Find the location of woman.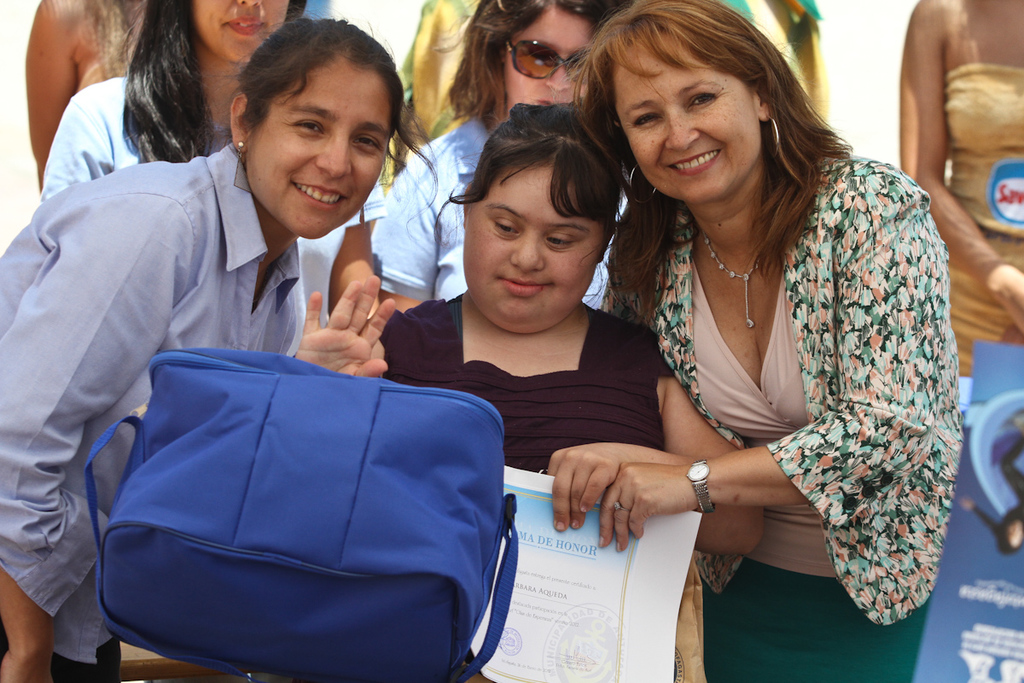
Location: [left=0, top=13, right=441, bottom=682].
